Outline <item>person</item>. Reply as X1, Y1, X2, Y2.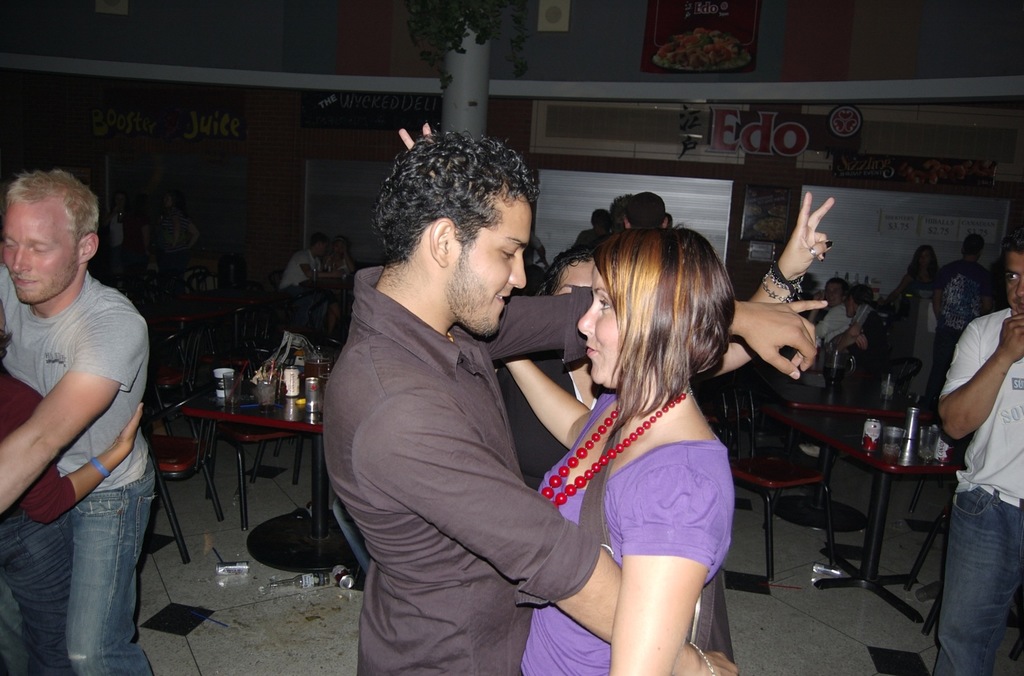
0, 165, 166, 675.
